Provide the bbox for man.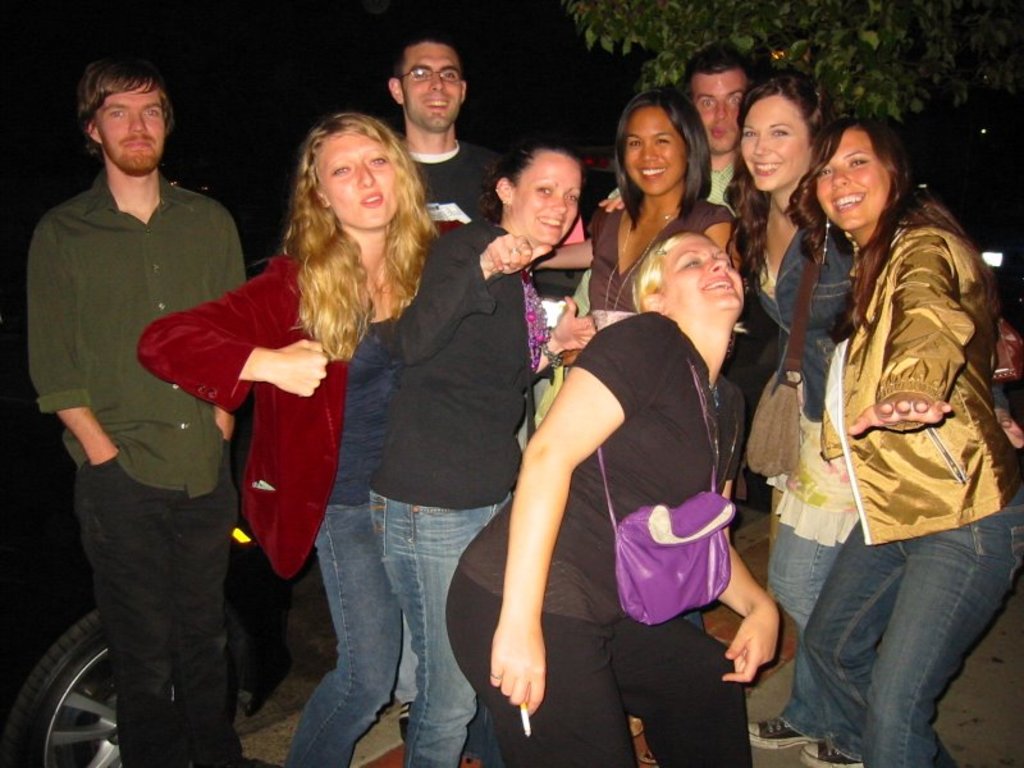
<bbox>380, 33, 506, 230</bbox>.
